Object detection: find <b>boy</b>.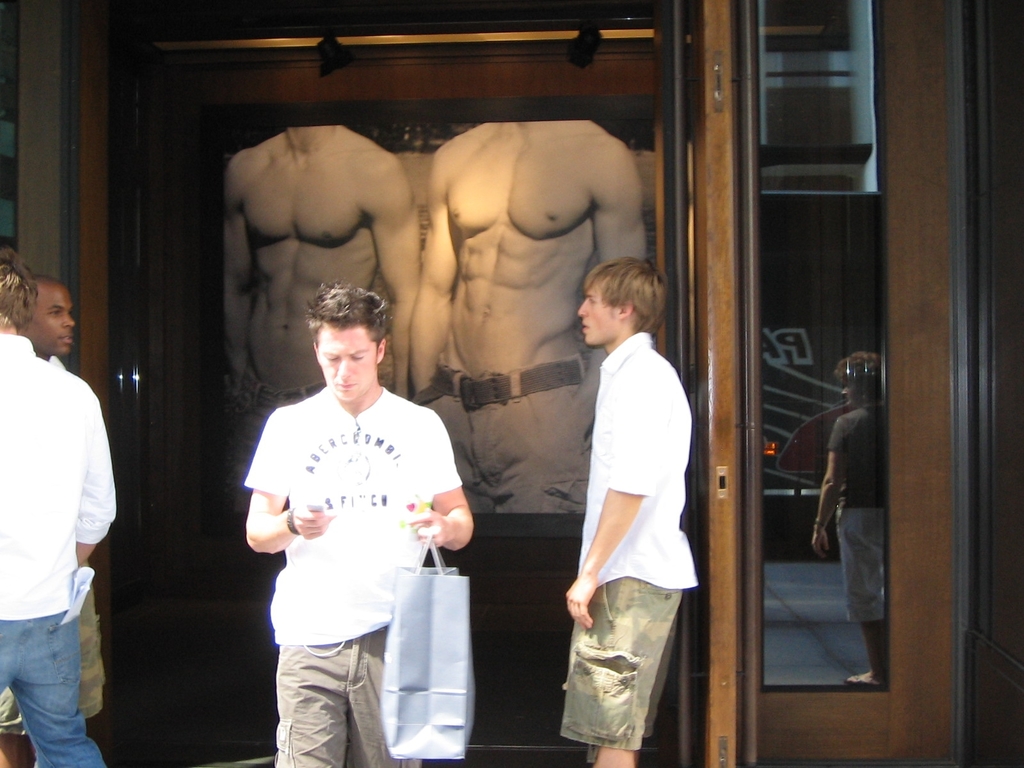
x1=562 y1=255 x2=701 y2=767.
